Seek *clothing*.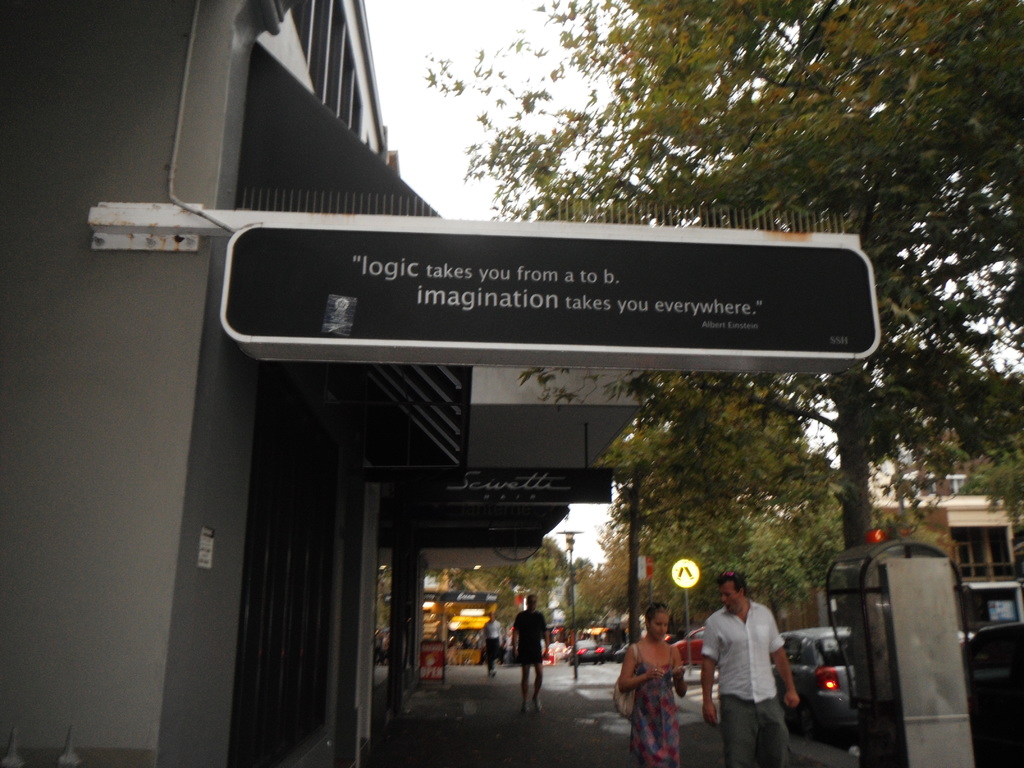
{"x1": 477, "y1": 620, "x2": 507, "y2": 668}.
